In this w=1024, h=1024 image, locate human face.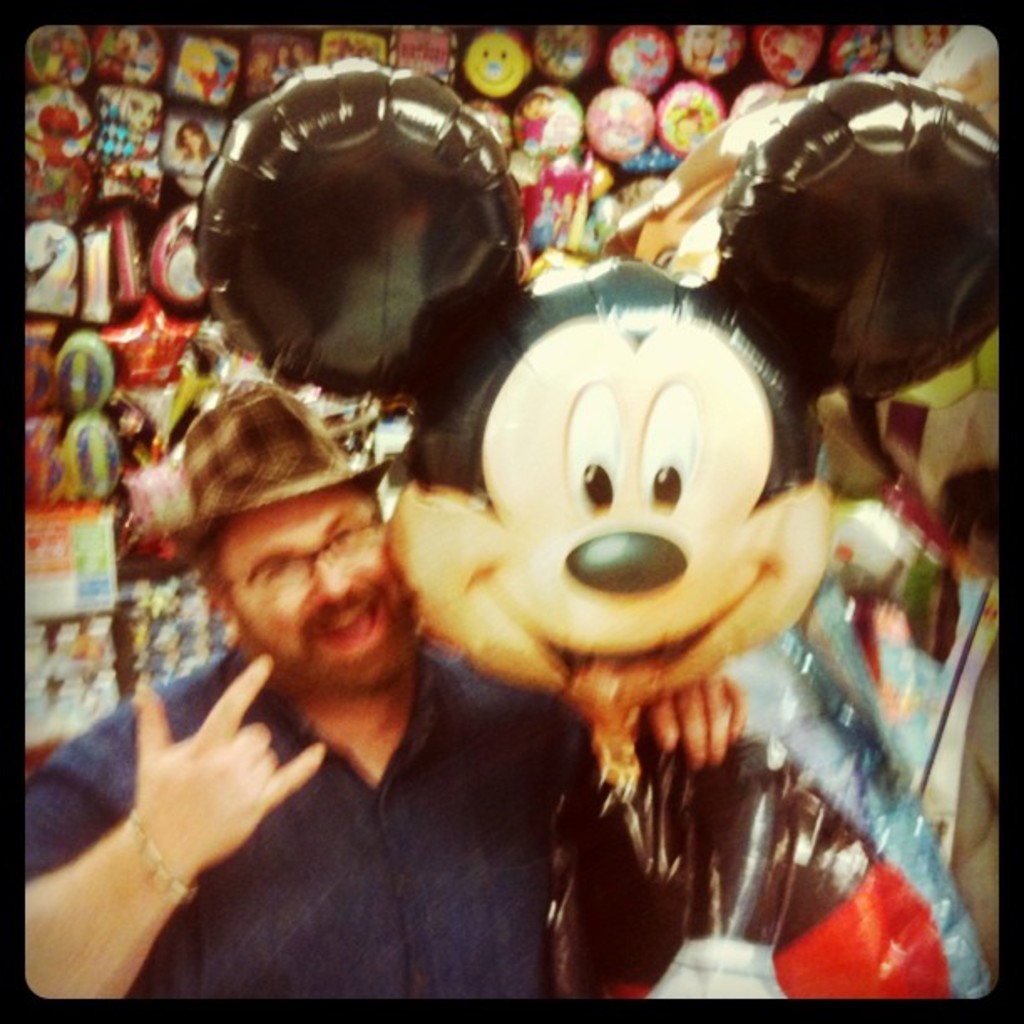
Bounding box: 206 484 417 686.
